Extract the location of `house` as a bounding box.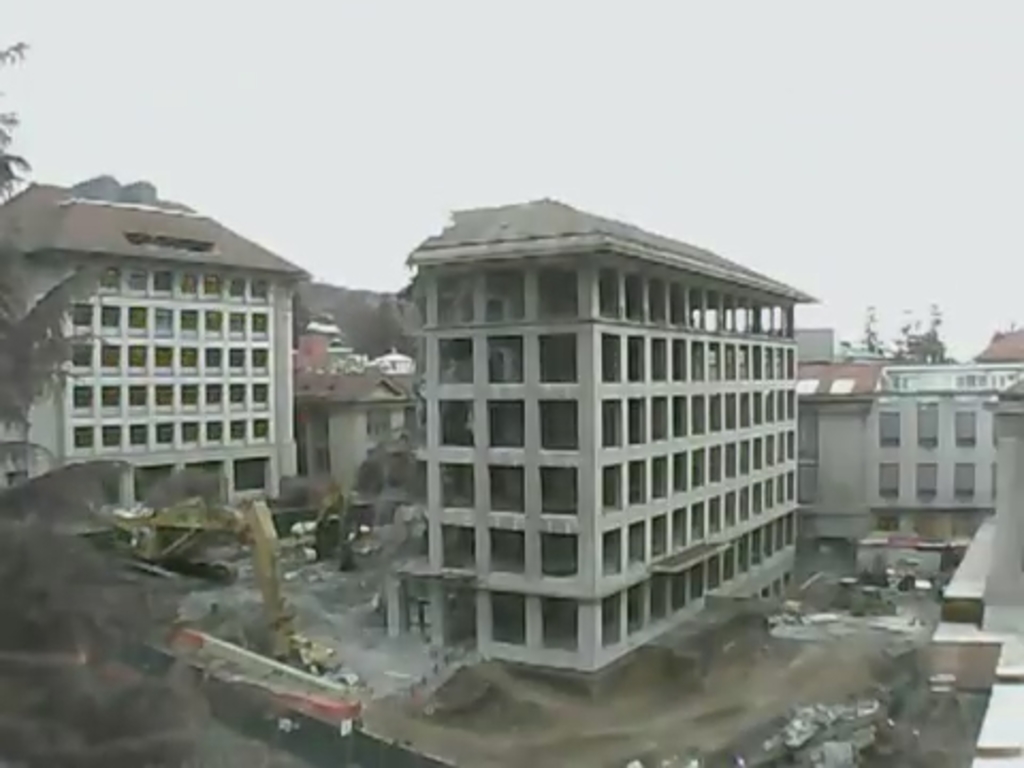
Rect(405, 198, 811, 685).
